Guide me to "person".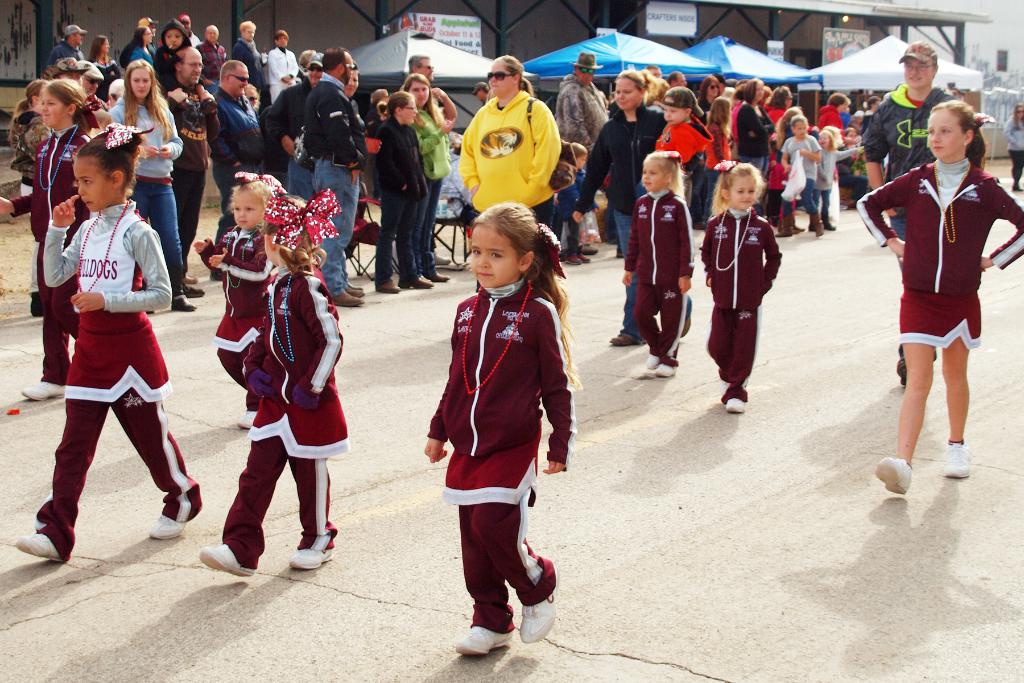
Guidance: 698, 158, 783, 415.
